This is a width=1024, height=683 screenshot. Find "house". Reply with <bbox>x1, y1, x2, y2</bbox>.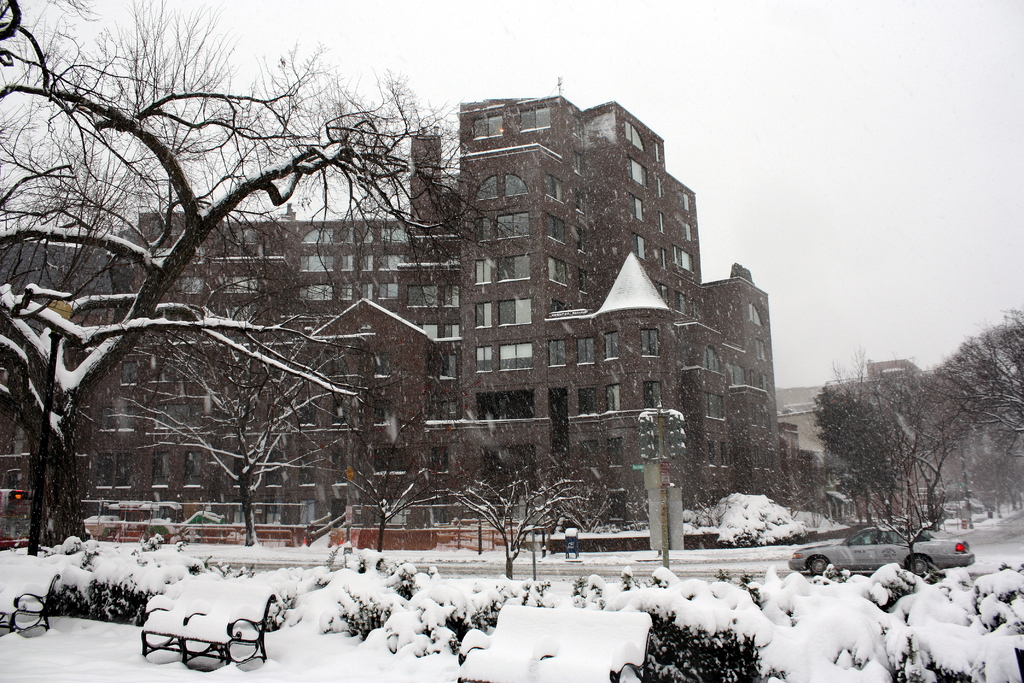
<bbox>0, 254, 124, 532</bbox>.
